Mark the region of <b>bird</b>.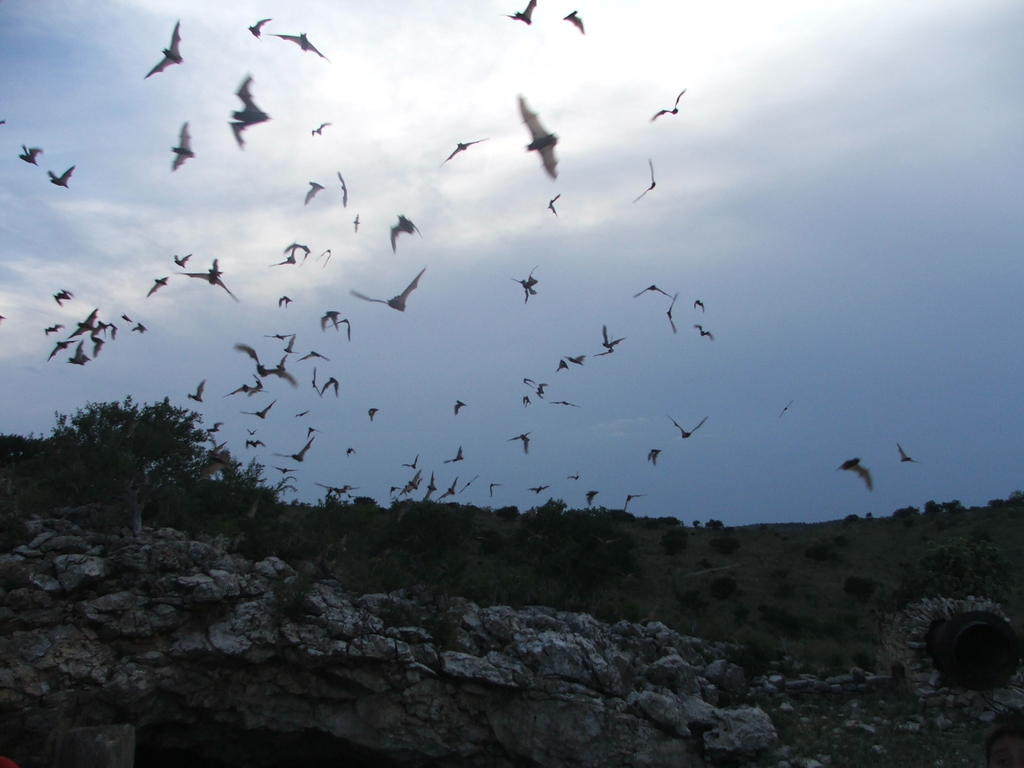
Region: [171, 118, 196, 174].
